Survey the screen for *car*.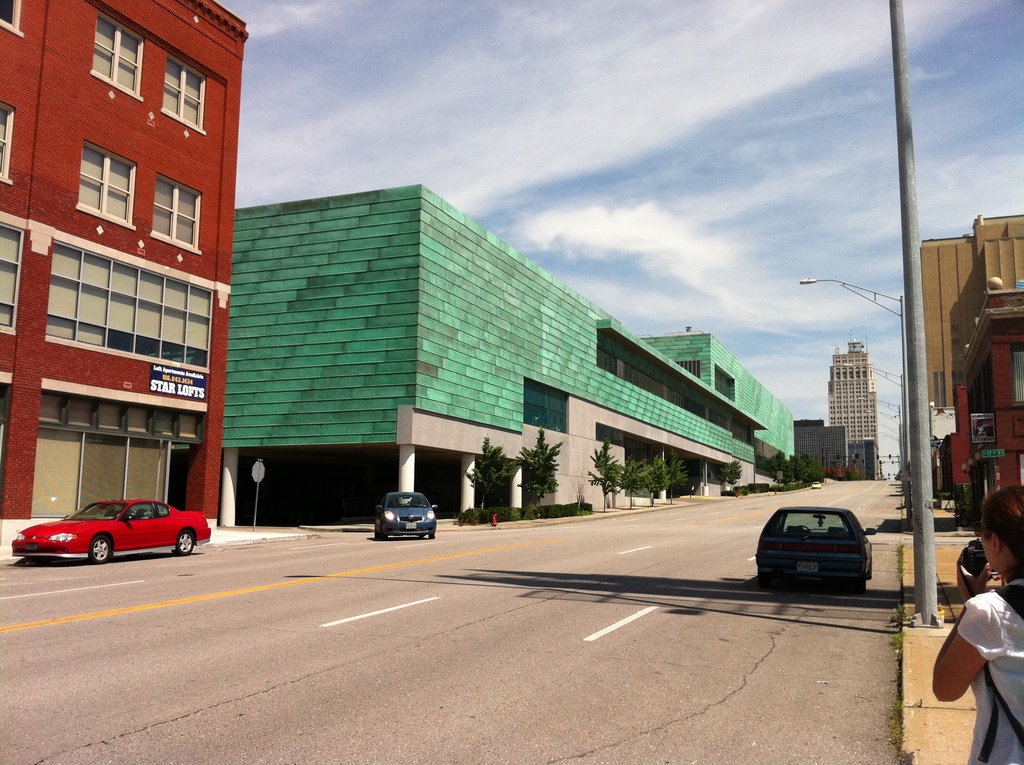
Survey found: [6,499,221,571].
